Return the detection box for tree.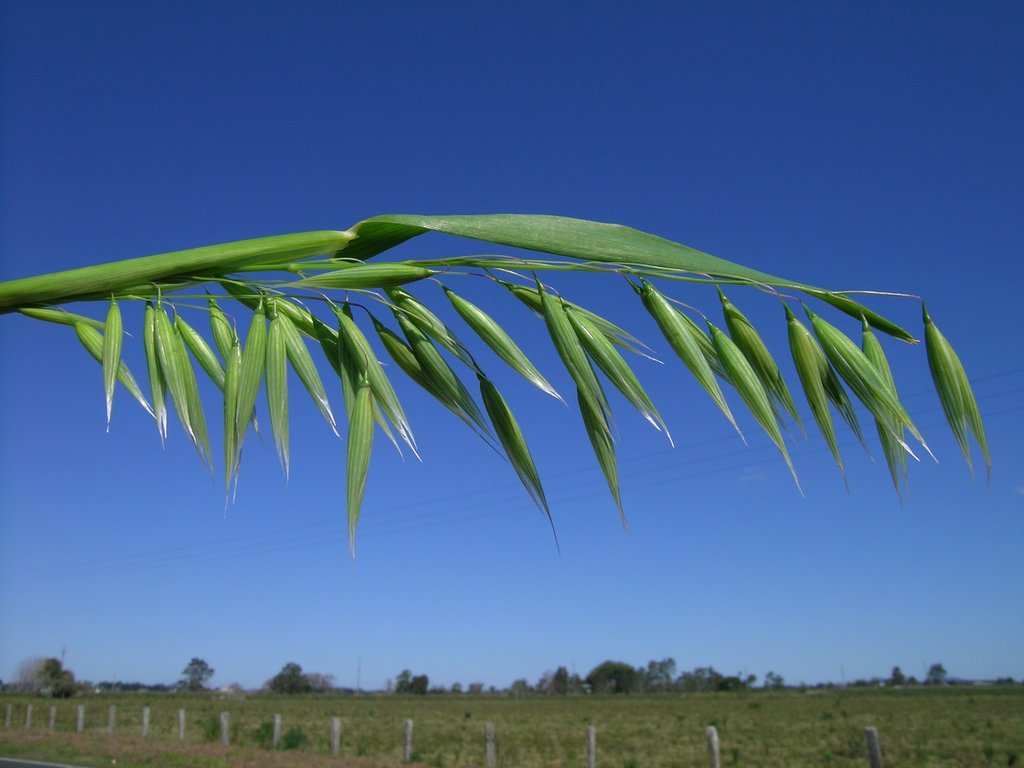
rect(892, 666, 901, 685).
